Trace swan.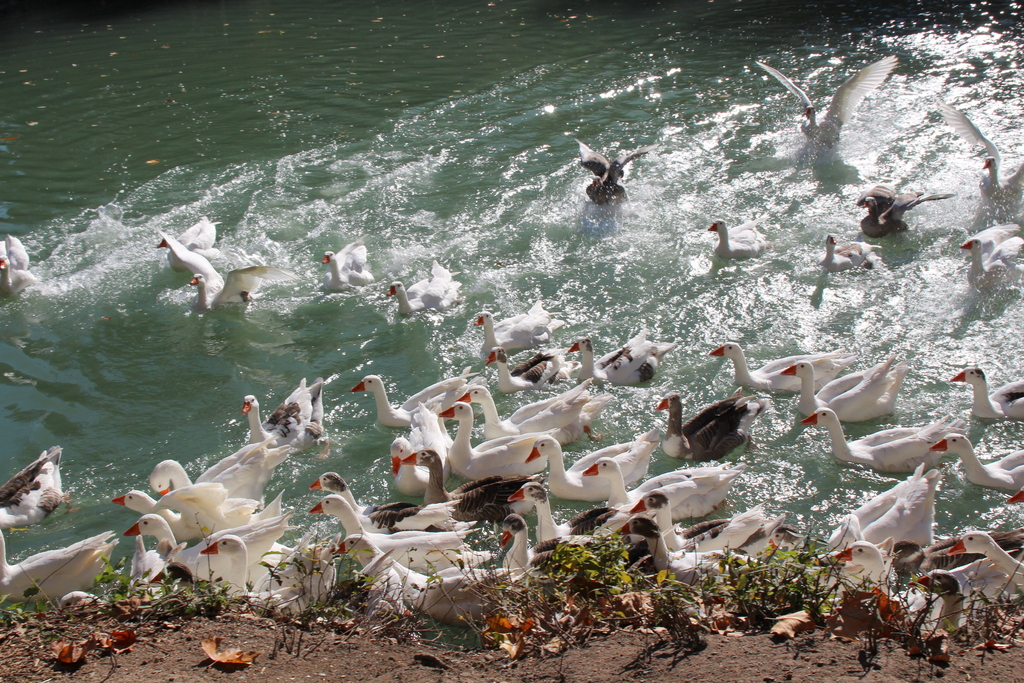
Traced to Rect(0, 444, 65, 528).
